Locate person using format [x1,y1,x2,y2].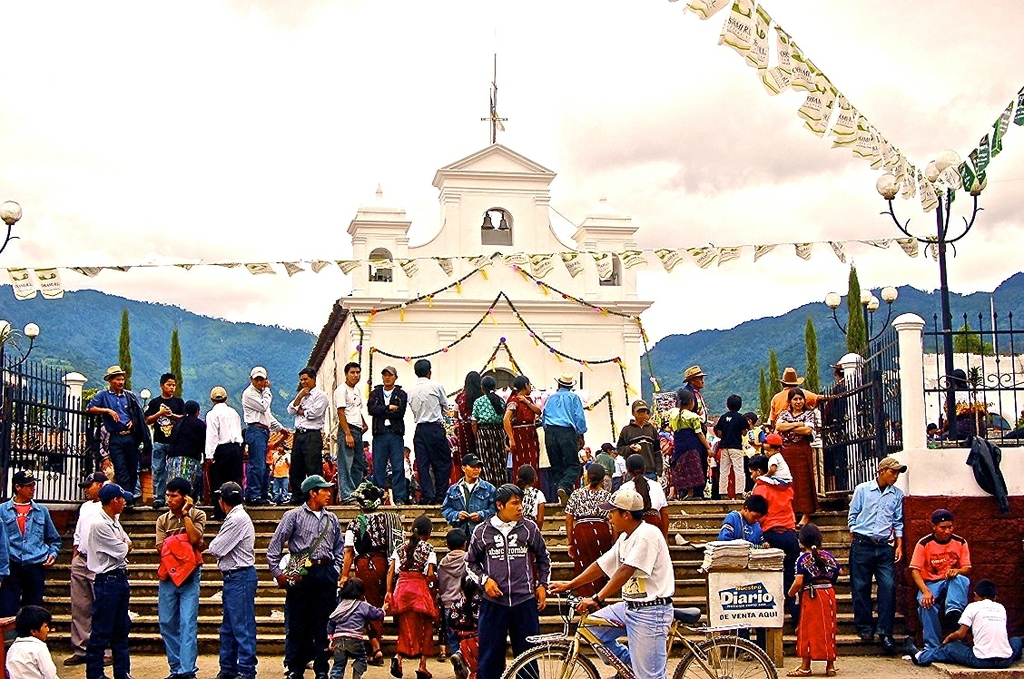
[155,481,204,678].
